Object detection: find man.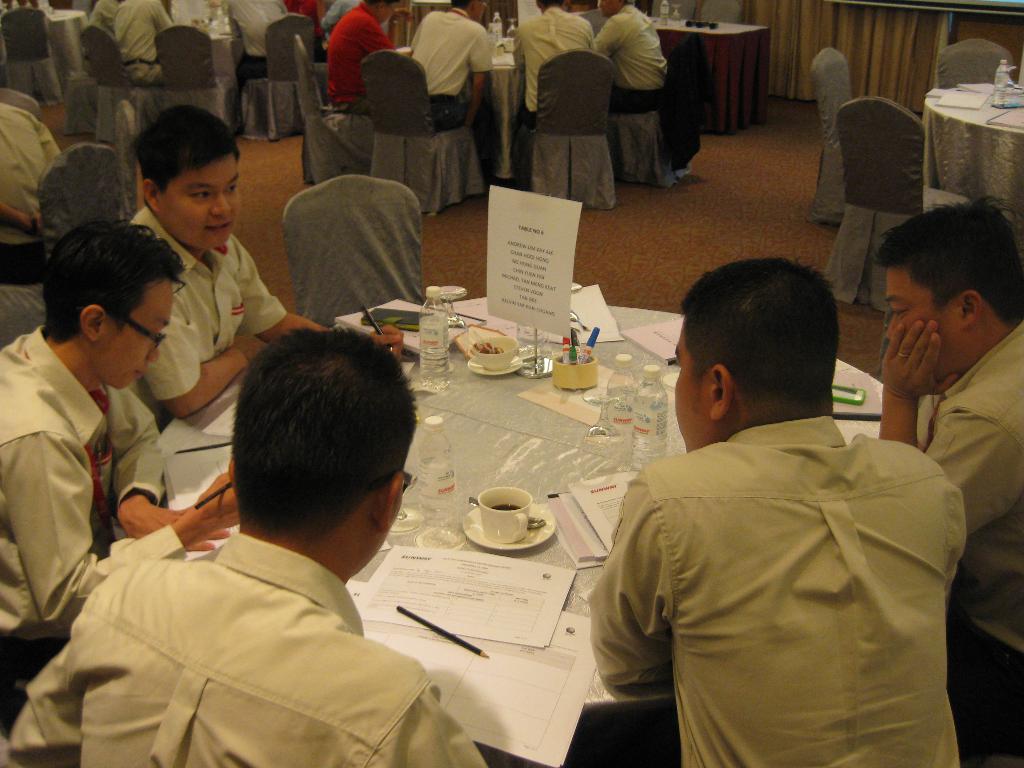
rect(572, 247, 972, 755).
